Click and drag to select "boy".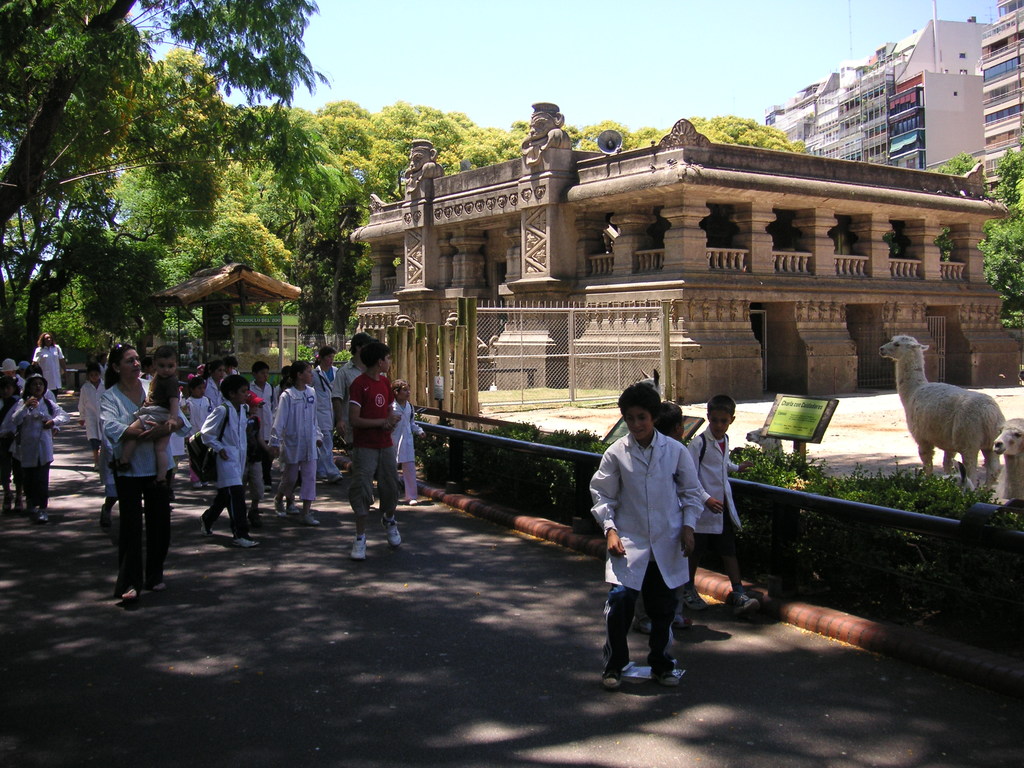
Selection: bbox=[591, 383, 705, 692].
